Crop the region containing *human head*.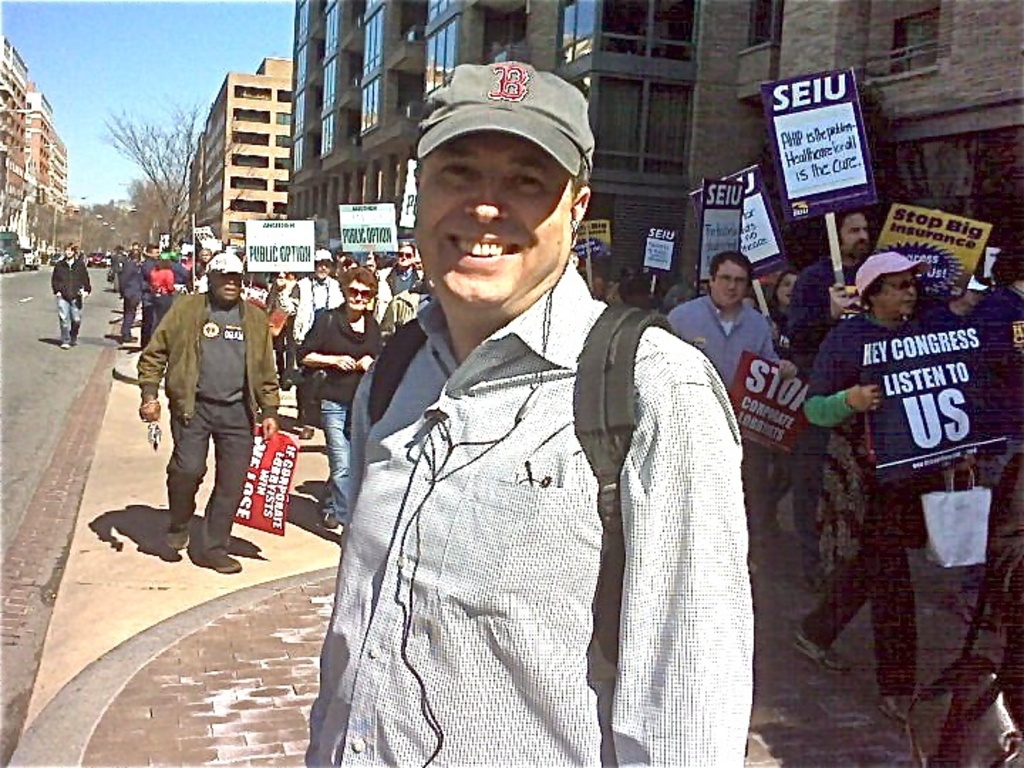
Crop region: [left=412, top=63, right=593, bottom=309].
